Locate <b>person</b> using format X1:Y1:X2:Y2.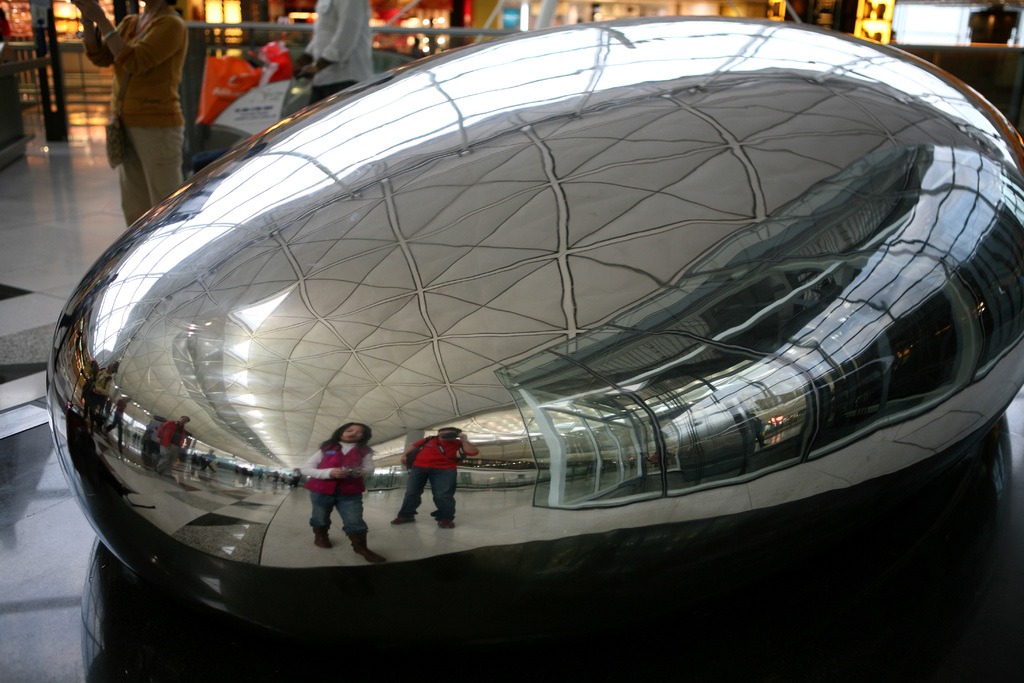
89:0:196:209.
